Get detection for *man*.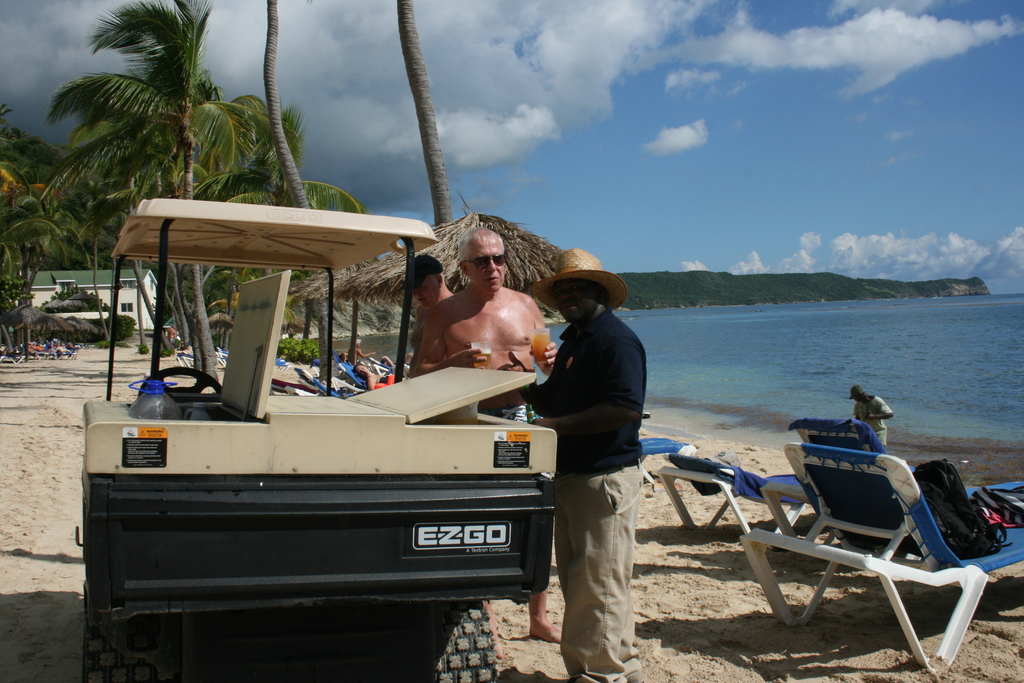
Detection: (852, 383, 896, 453).
